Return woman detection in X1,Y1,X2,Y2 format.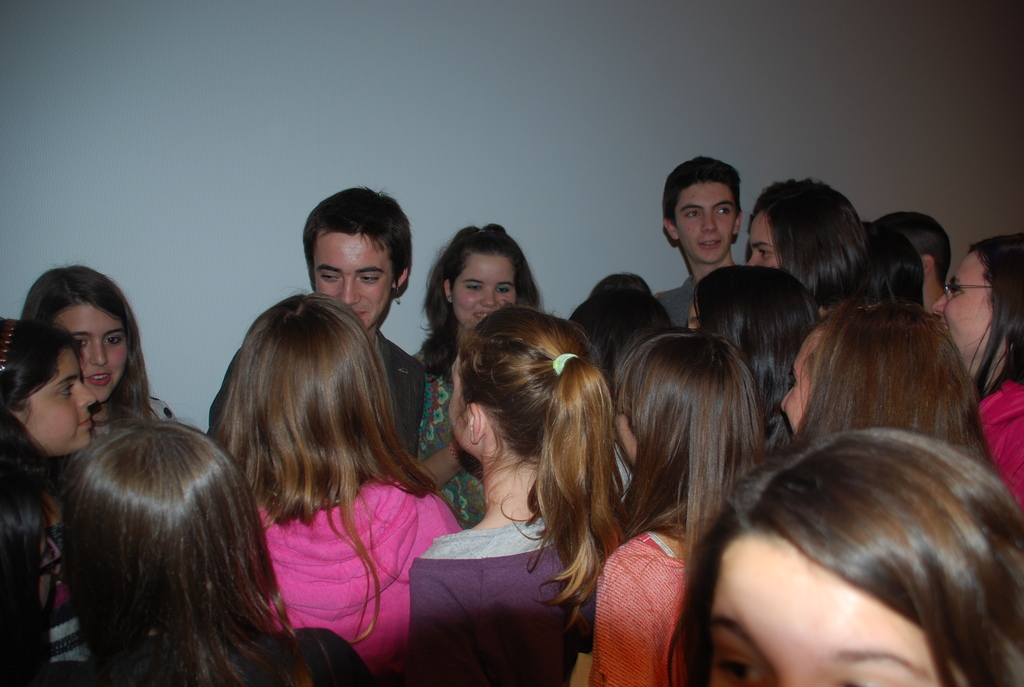
403,299,629,686.
